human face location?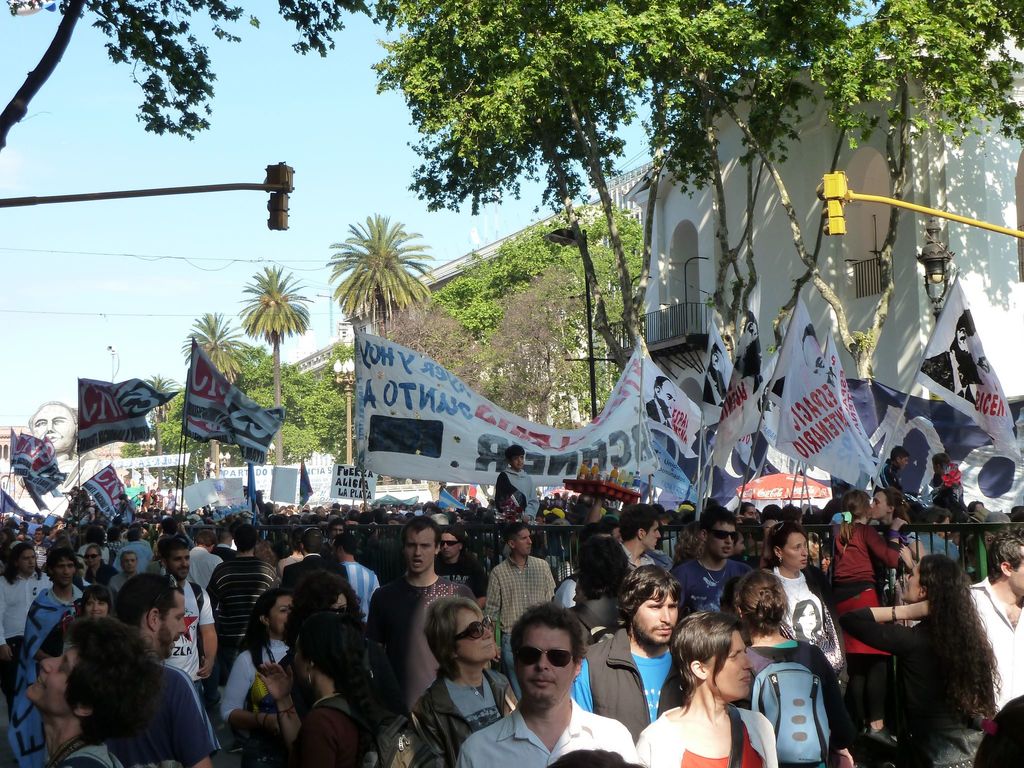
l=707, t=528, r=737, b=556
